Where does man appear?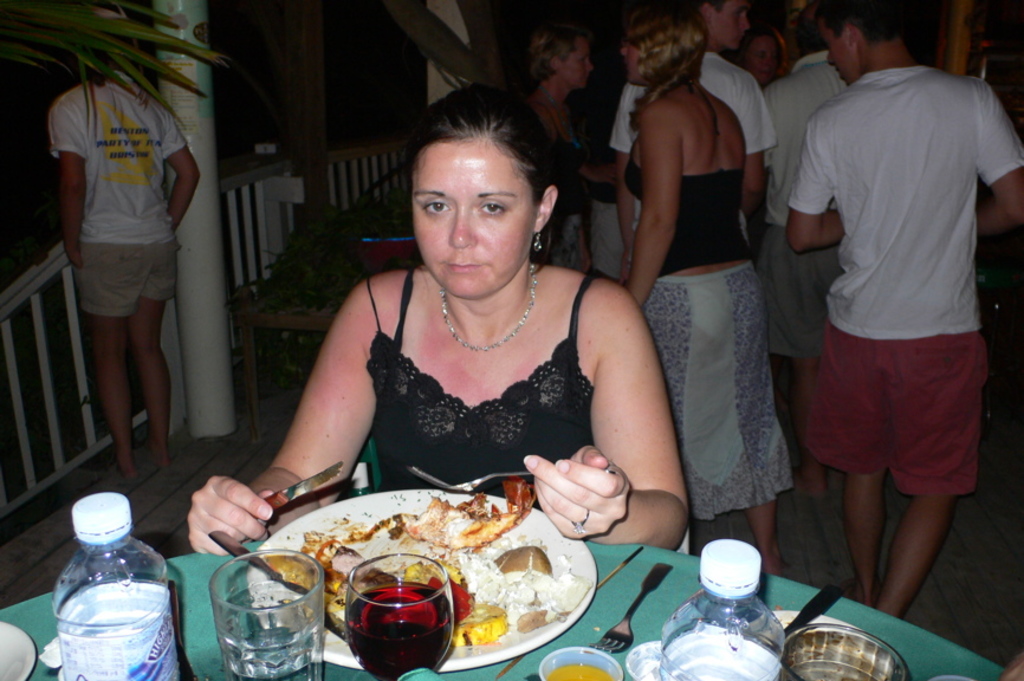
Appears at box(758, 8, 849, 494).
